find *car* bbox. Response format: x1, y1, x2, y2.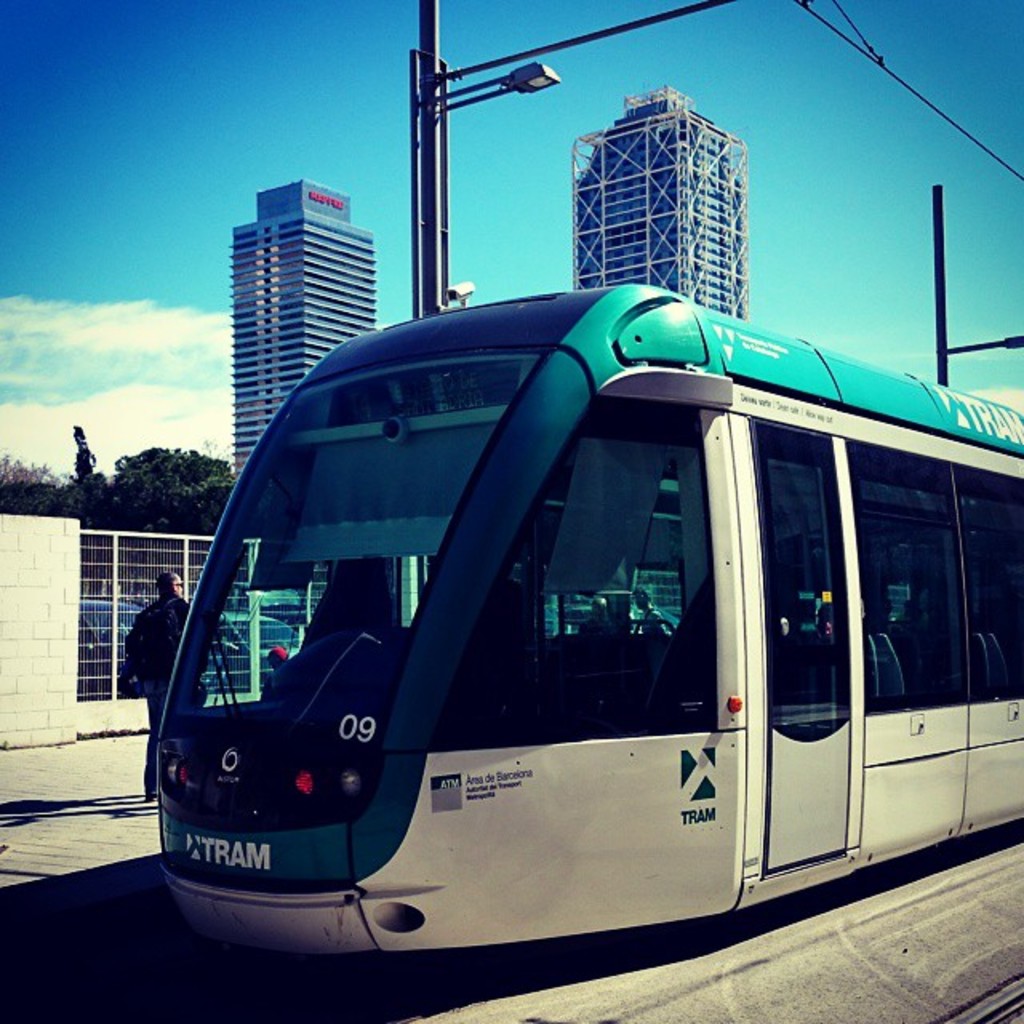
224, 581, 322, 638.
